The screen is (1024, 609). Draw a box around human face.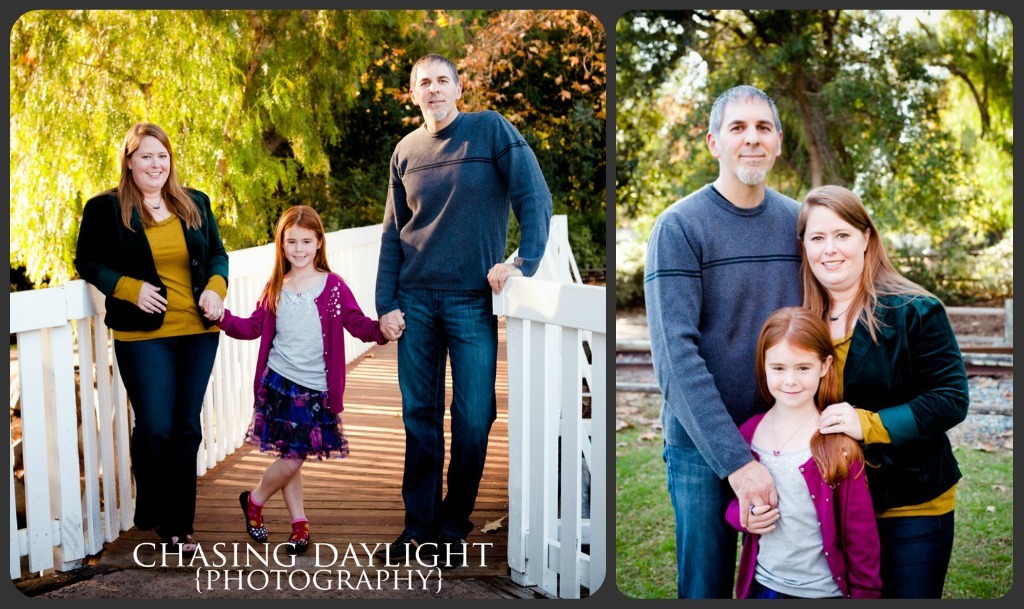
{"x1": 281, "y1": 219, "x2": 316, "y2": 271}.
